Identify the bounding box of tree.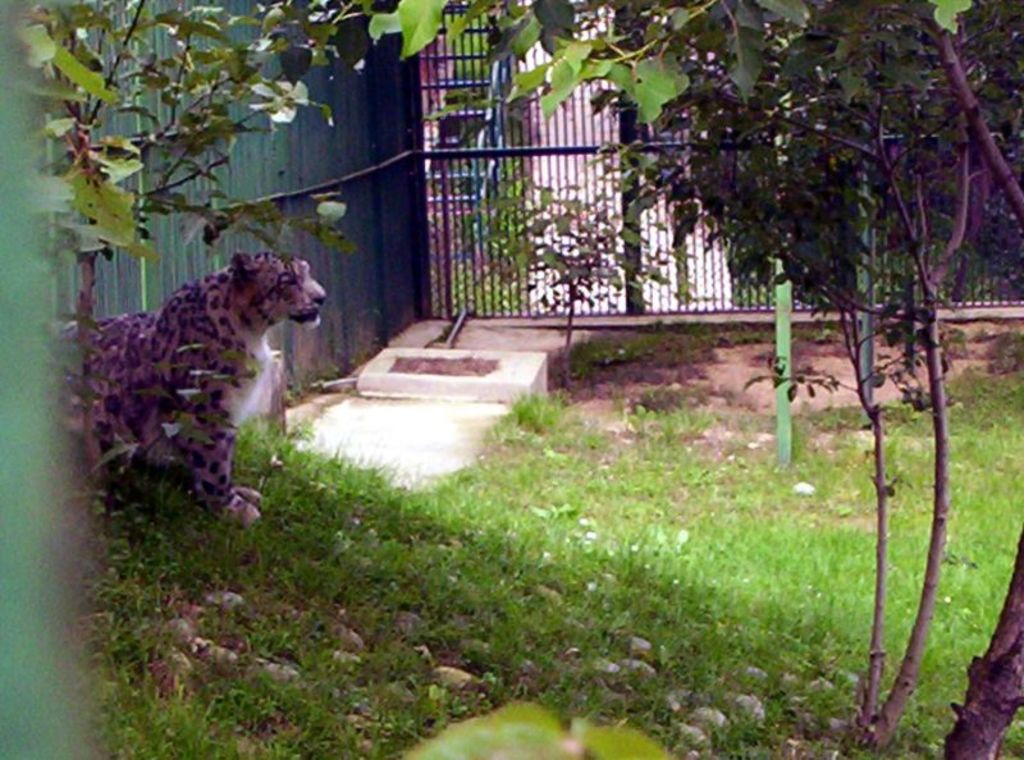
x1=13 y1=0 x2=379 y2=513.
